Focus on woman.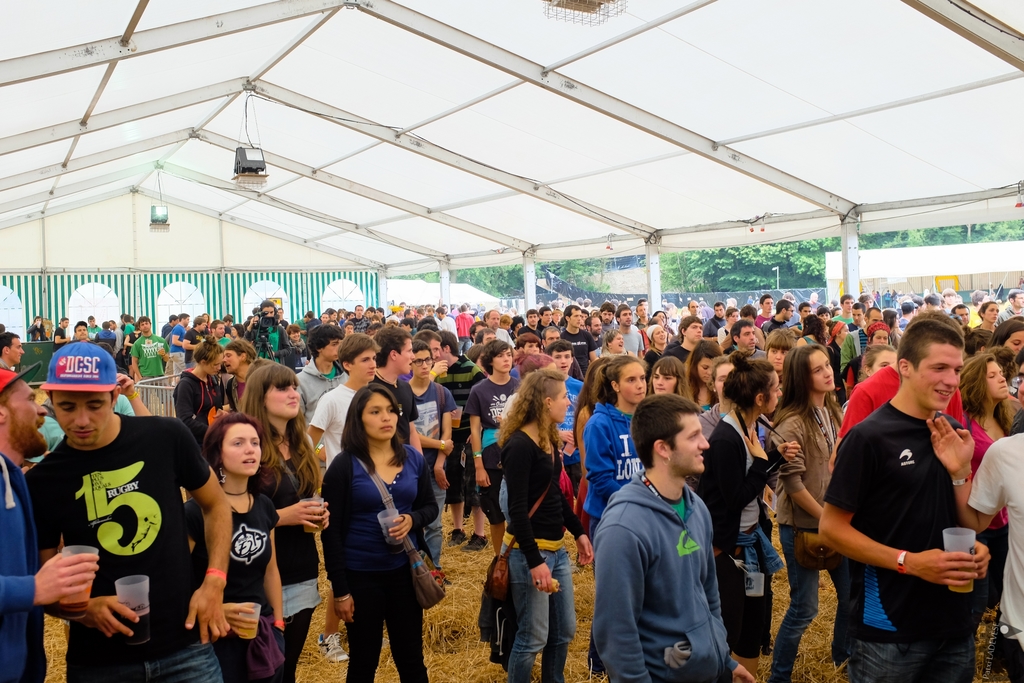
Focused at [x1=650, y1=308, x2=672, y2=334].
